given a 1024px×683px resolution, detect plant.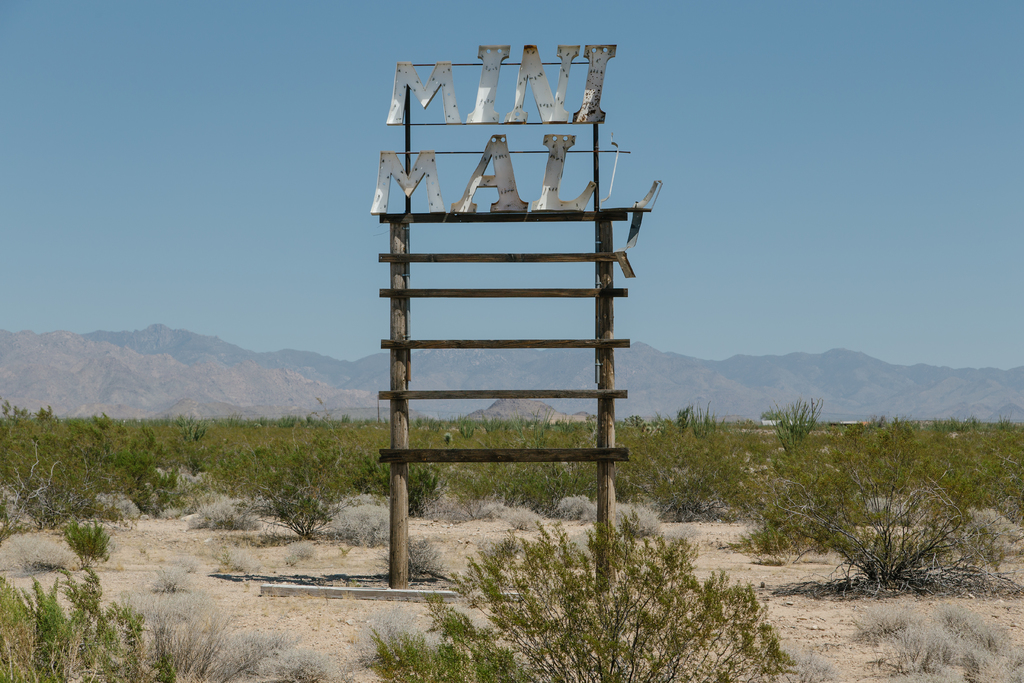
(851, 582, 1023, 682).
